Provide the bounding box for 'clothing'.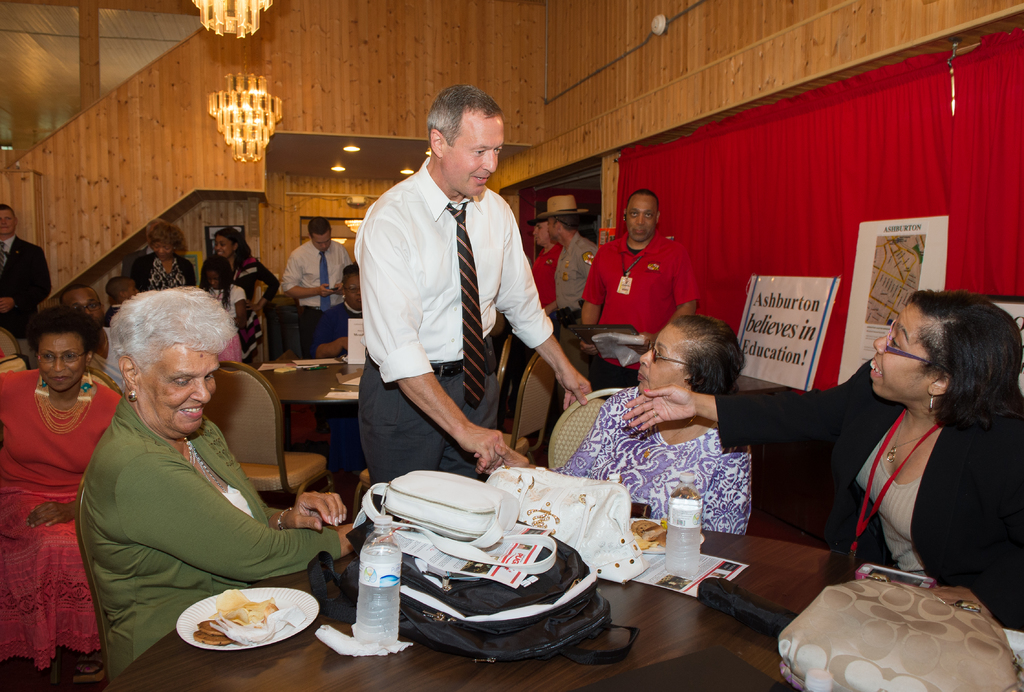
<box>308,300,369,358</box>.
